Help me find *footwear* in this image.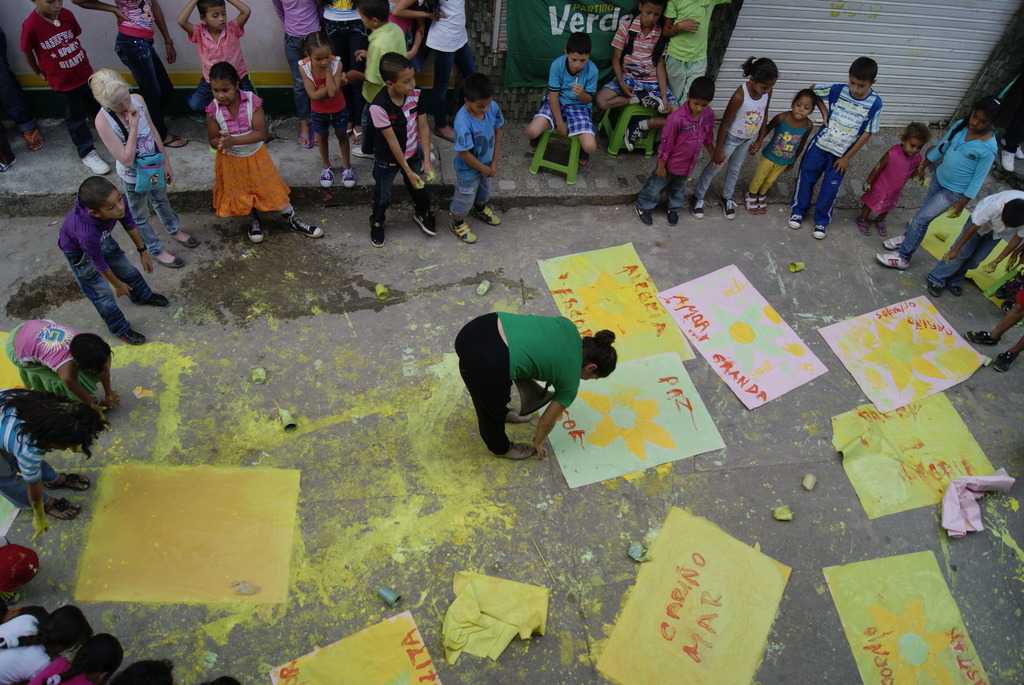
Found it: [143,294,168,306].
